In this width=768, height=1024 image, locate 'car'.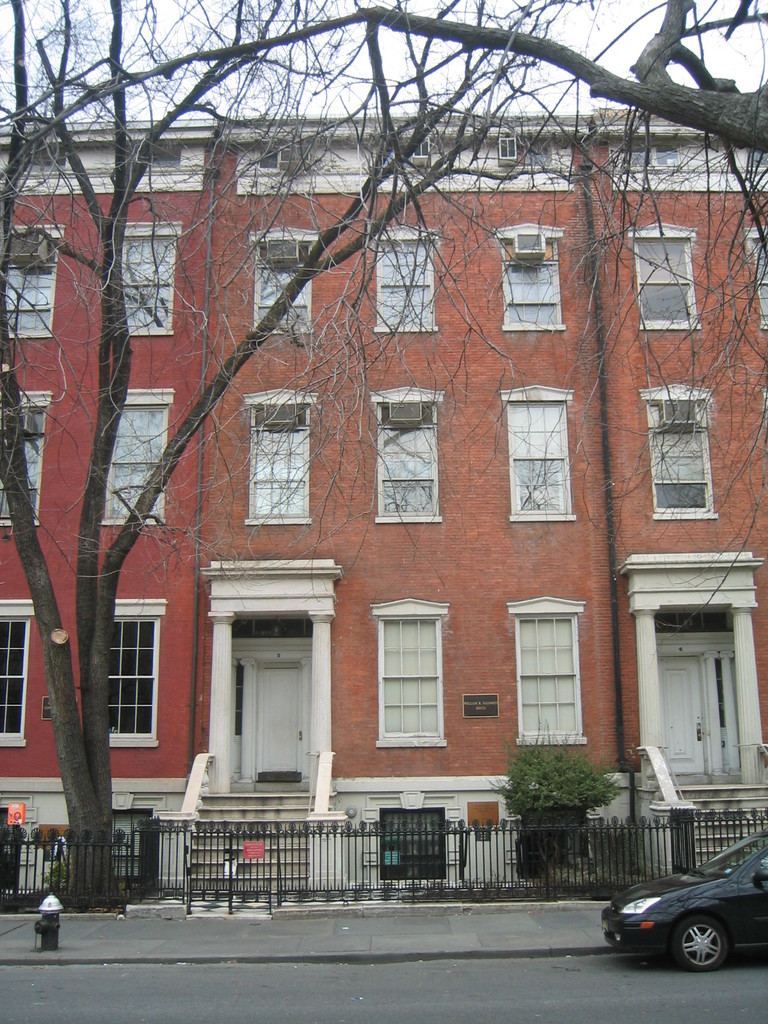
Bounding box: bbox=[606, 849, 767, 972].
